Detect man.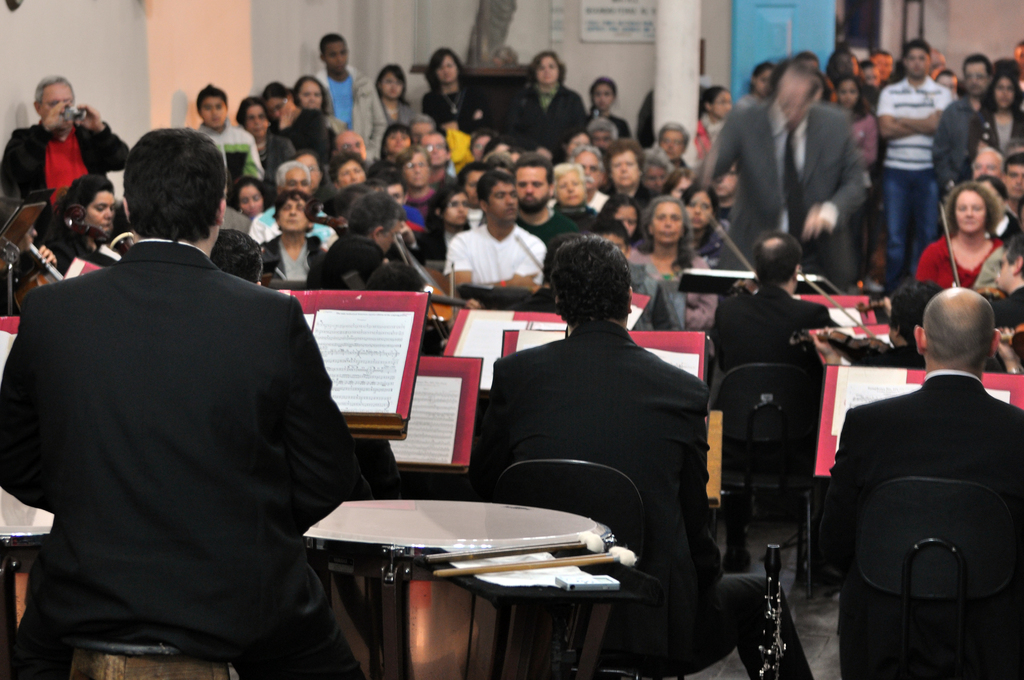
Detected at bbox=(987, 232, 1023, 330).
